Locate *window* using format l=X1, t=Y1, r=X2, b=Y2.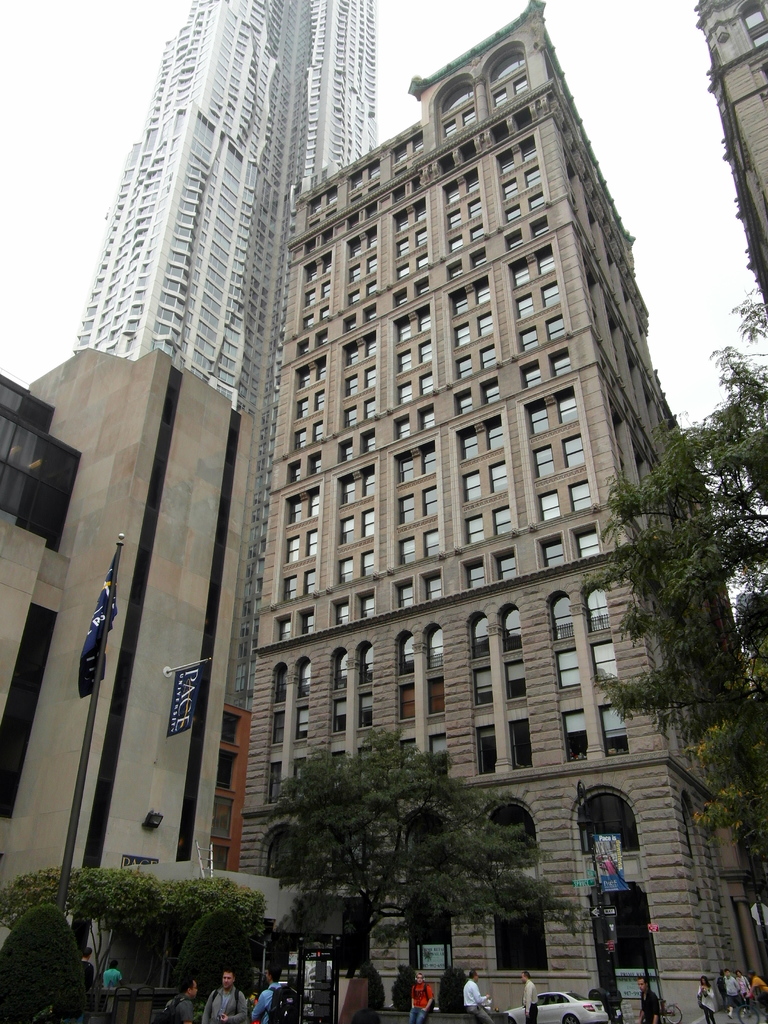
l=359, t=695, r=372, b=728.
